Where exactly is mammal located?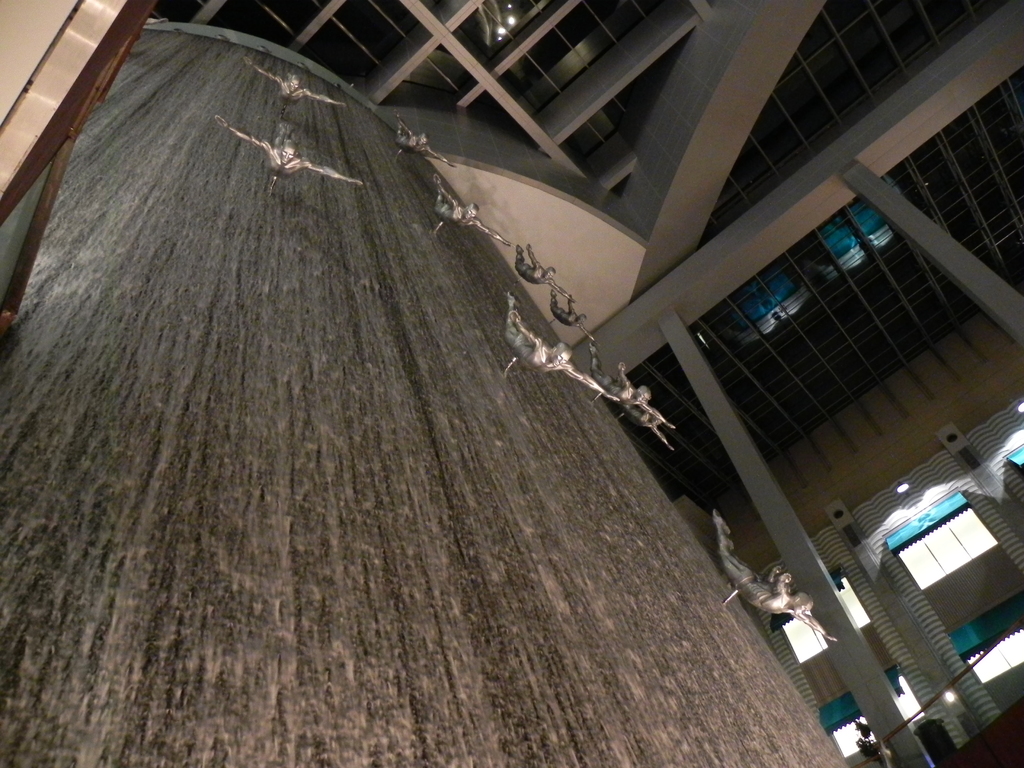
Its bounding box is bbox=[591, 344, 677, 452].
